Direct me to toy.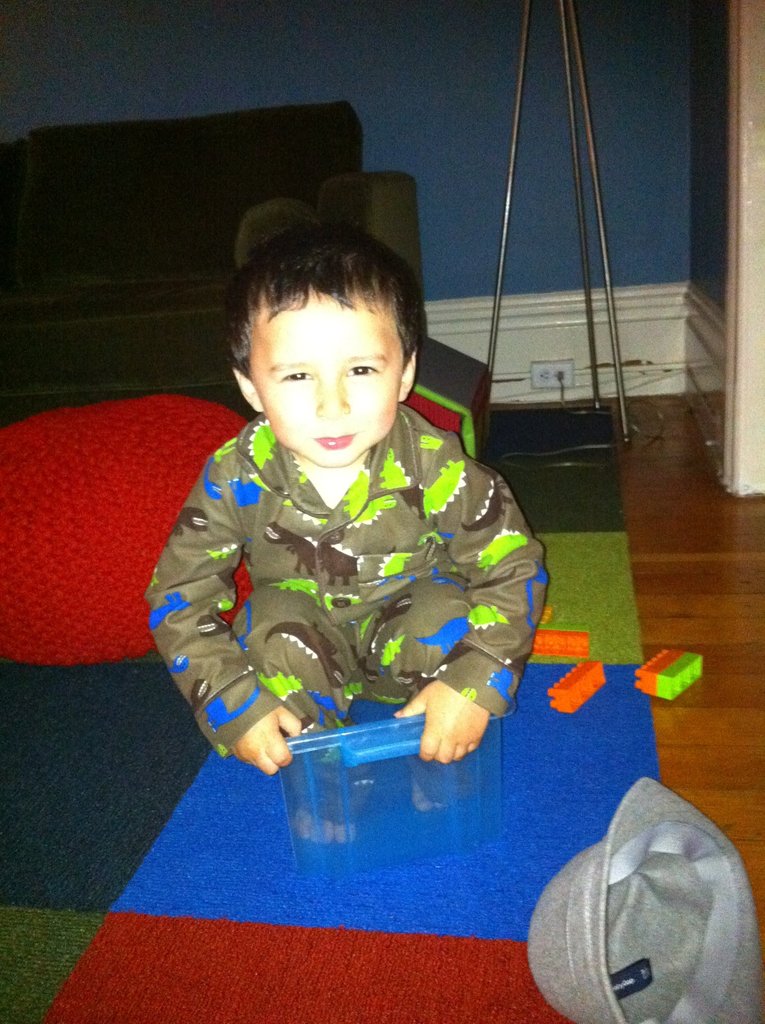
Direction: left=535, top=624, right=594, bottom=662.
